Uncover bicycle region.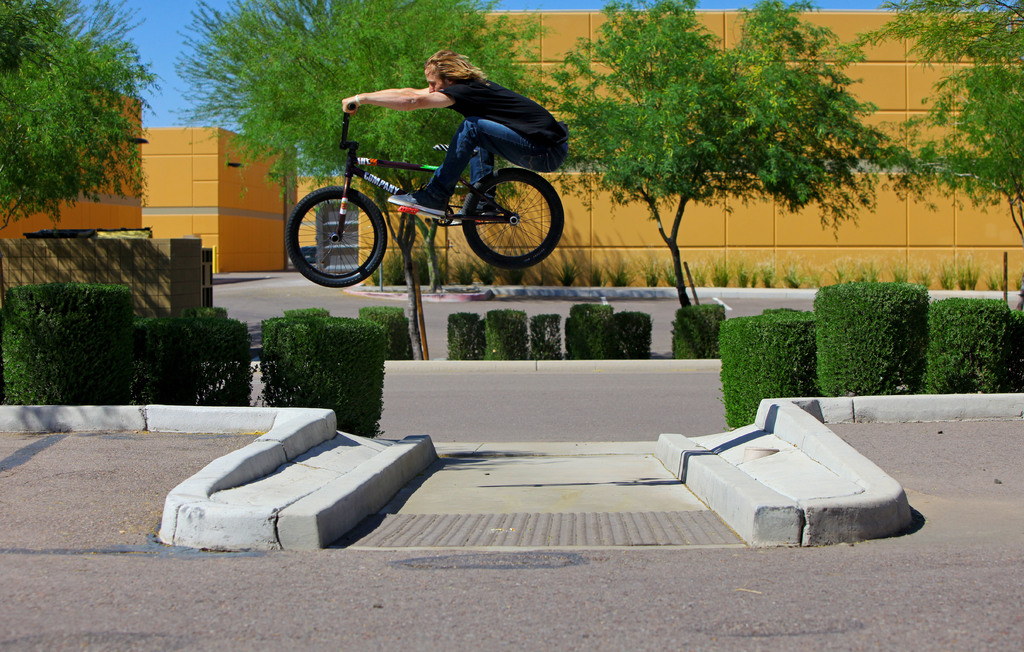
Uncovered: BBox(286, 94, 563, 287).
